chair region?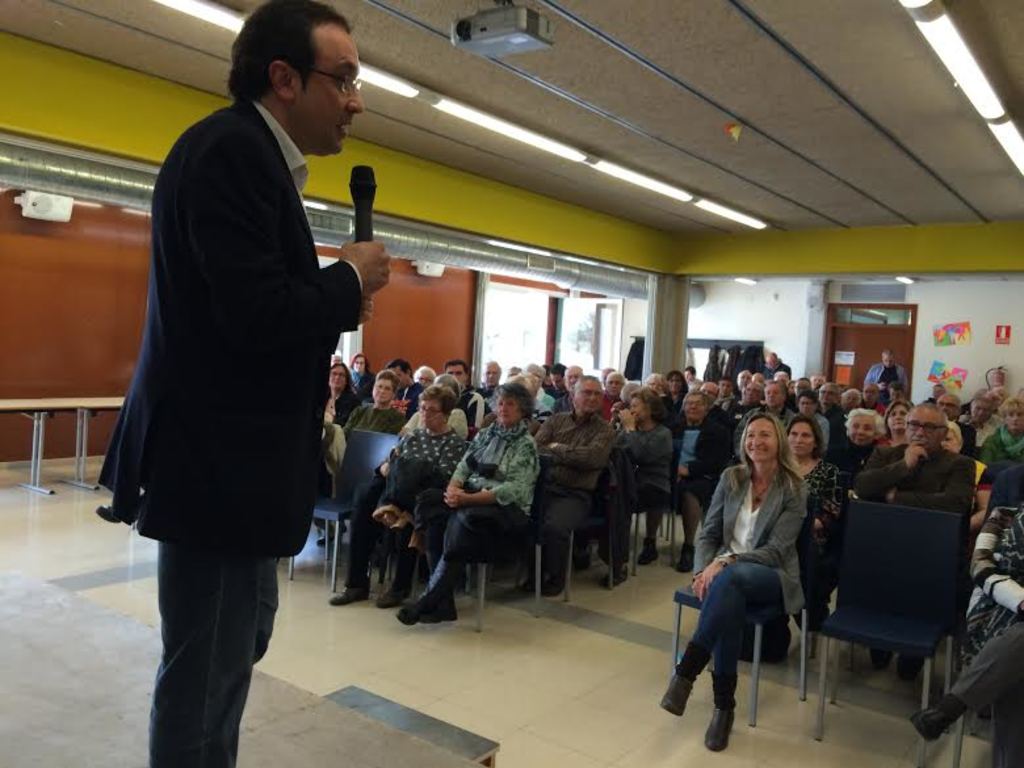
[x1=519, y1=461, x2=613, y2=597]
